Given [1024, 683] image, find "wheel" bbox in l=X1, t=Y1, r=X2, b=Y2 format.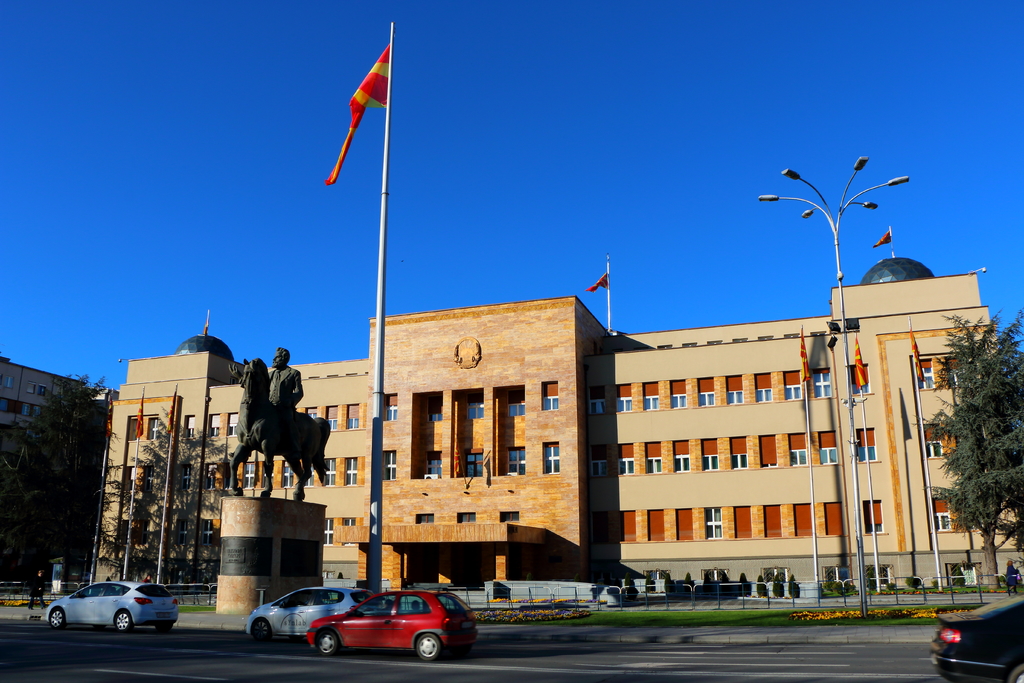
l=152, t=623, r=172, b=632.
